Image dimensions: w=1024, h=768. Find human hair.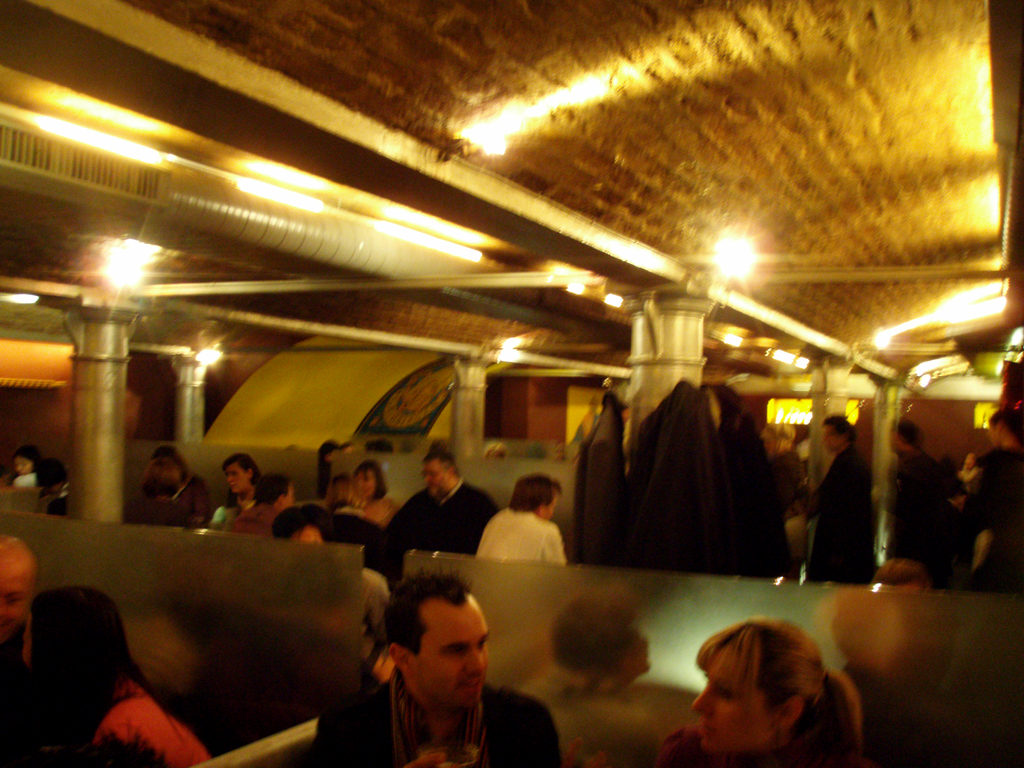
356, 460, 390, 505.
